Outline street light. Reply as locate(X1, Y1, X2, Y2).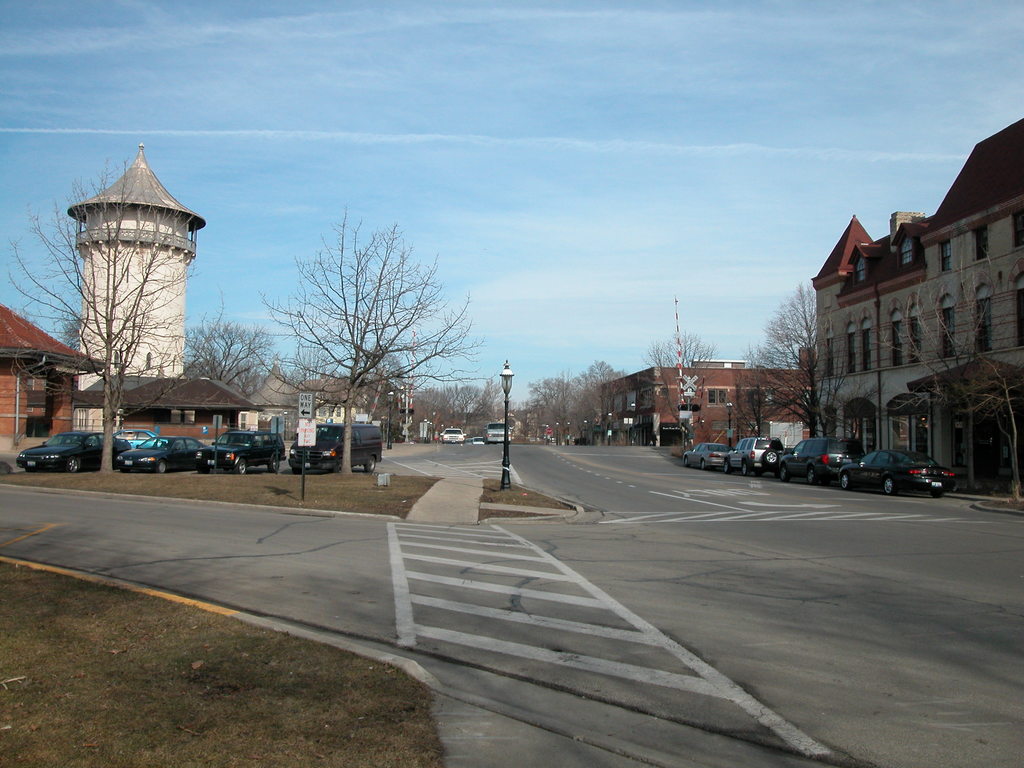
locate(724, 397, 738, 452).
